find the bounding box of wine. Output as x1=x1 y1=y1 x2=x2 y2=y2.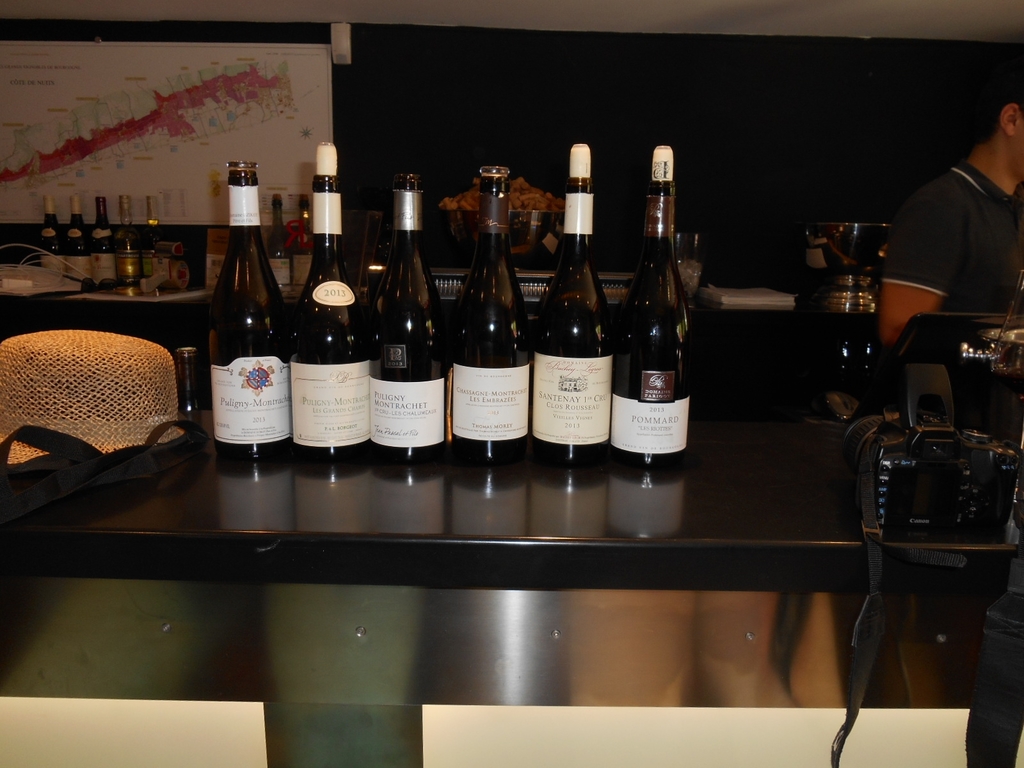
x1=80 y1=182 x2=117 y2=288.
